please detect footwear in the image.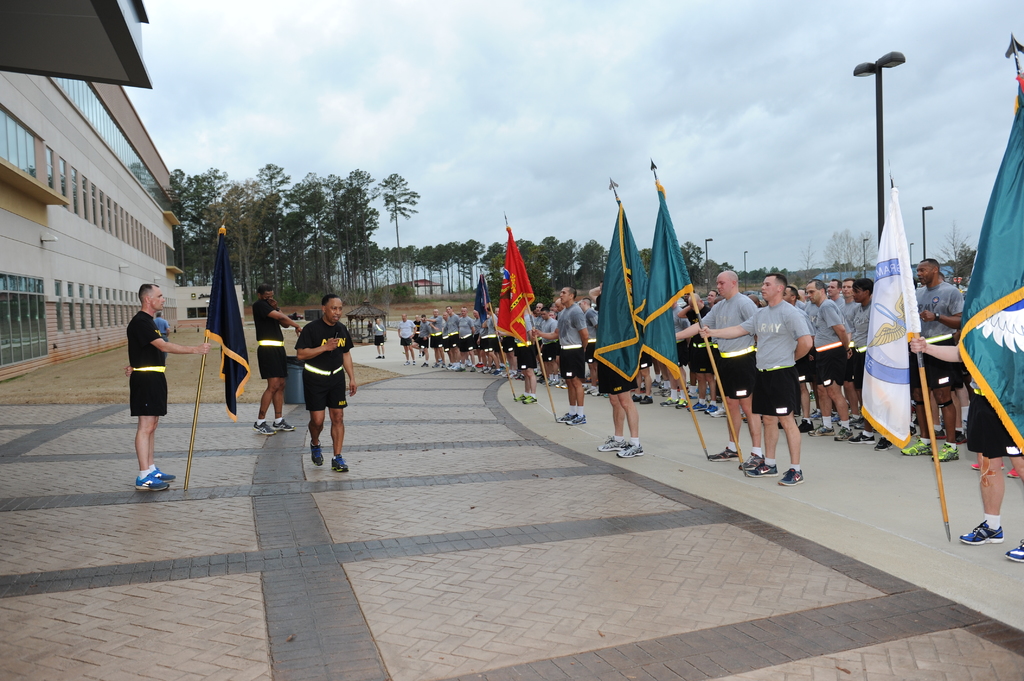
bbox=(716, 405, 728, 416).
